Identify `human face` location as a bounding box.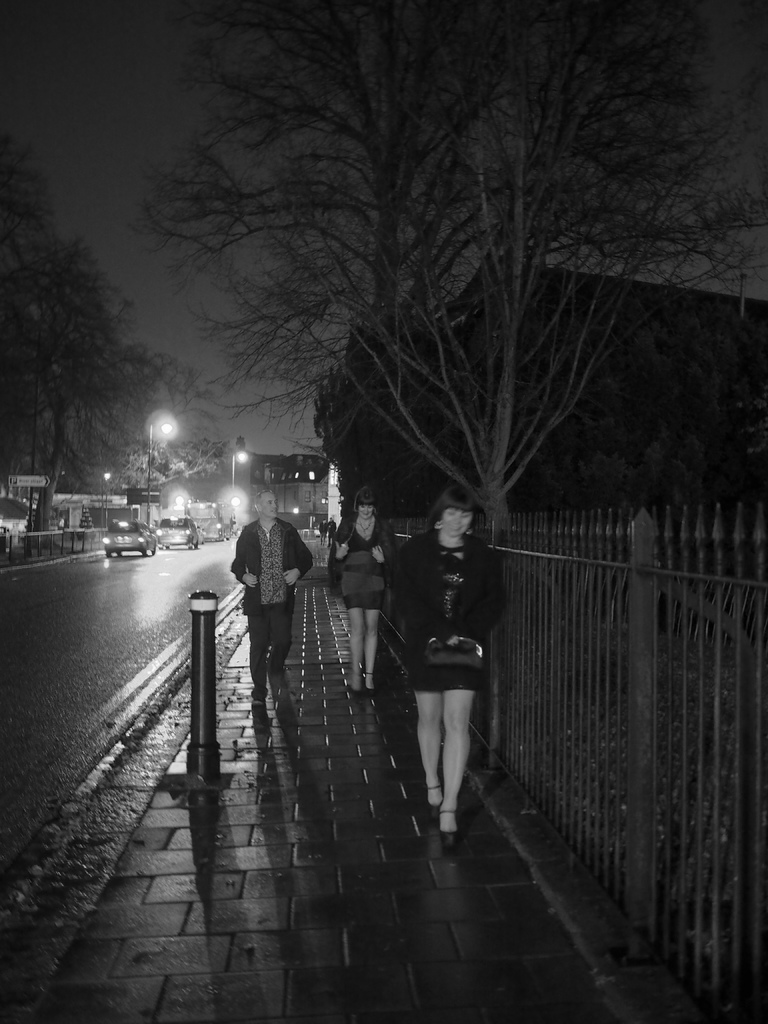
x1=359 y1=505 x2=373 y2=519.
